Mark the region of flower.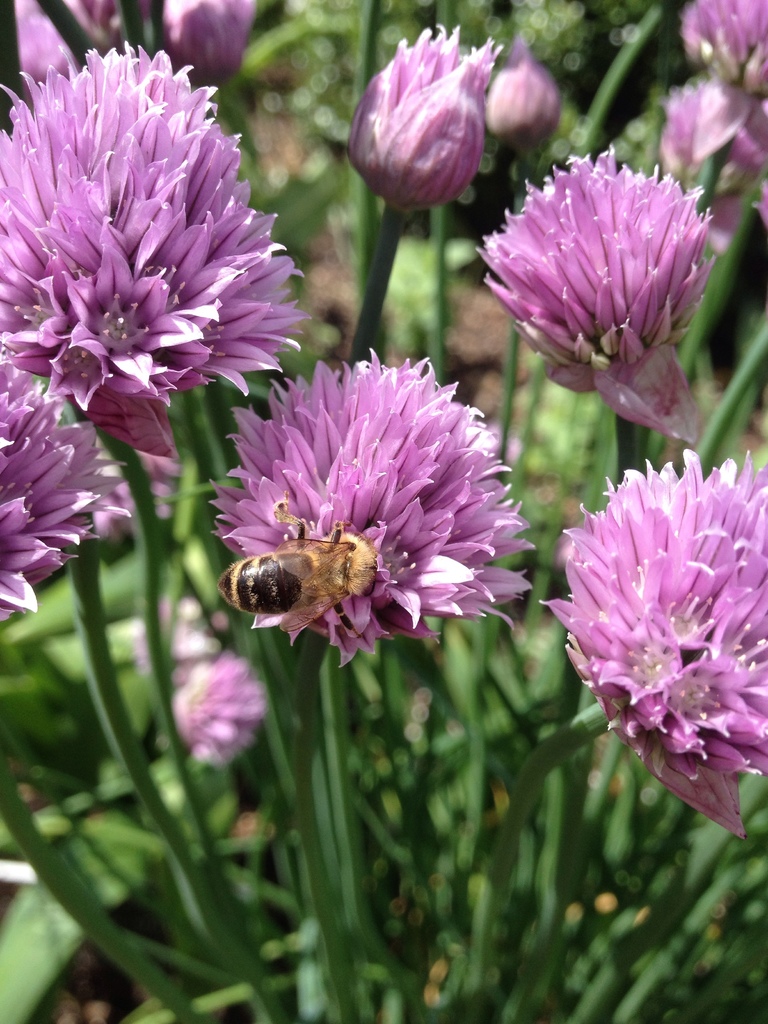
Region: detection(541, 449, 767, 834).
